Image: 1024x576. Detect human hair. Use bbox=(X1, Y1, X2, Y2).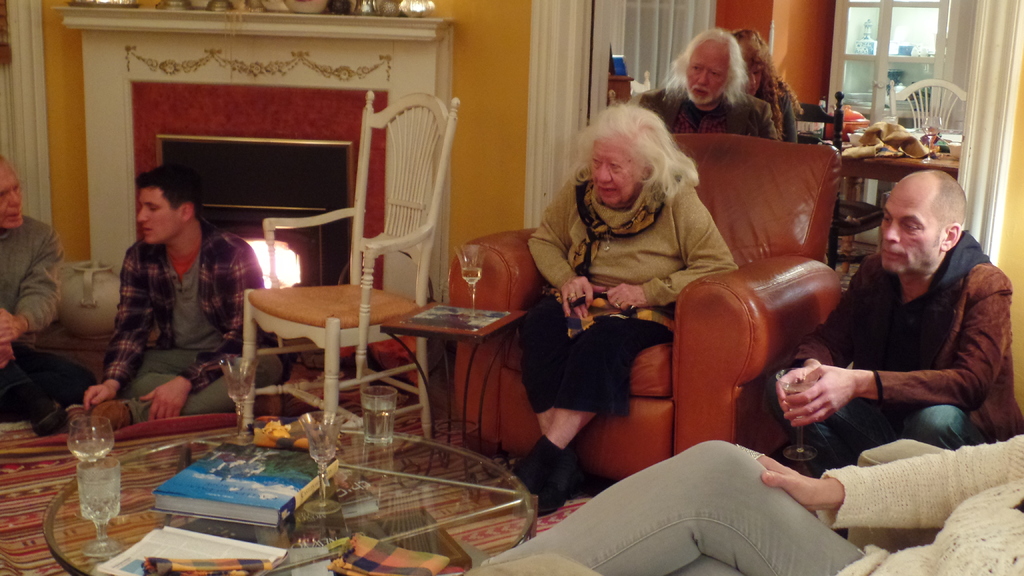
bbox=(579, 100, 705, 224).
